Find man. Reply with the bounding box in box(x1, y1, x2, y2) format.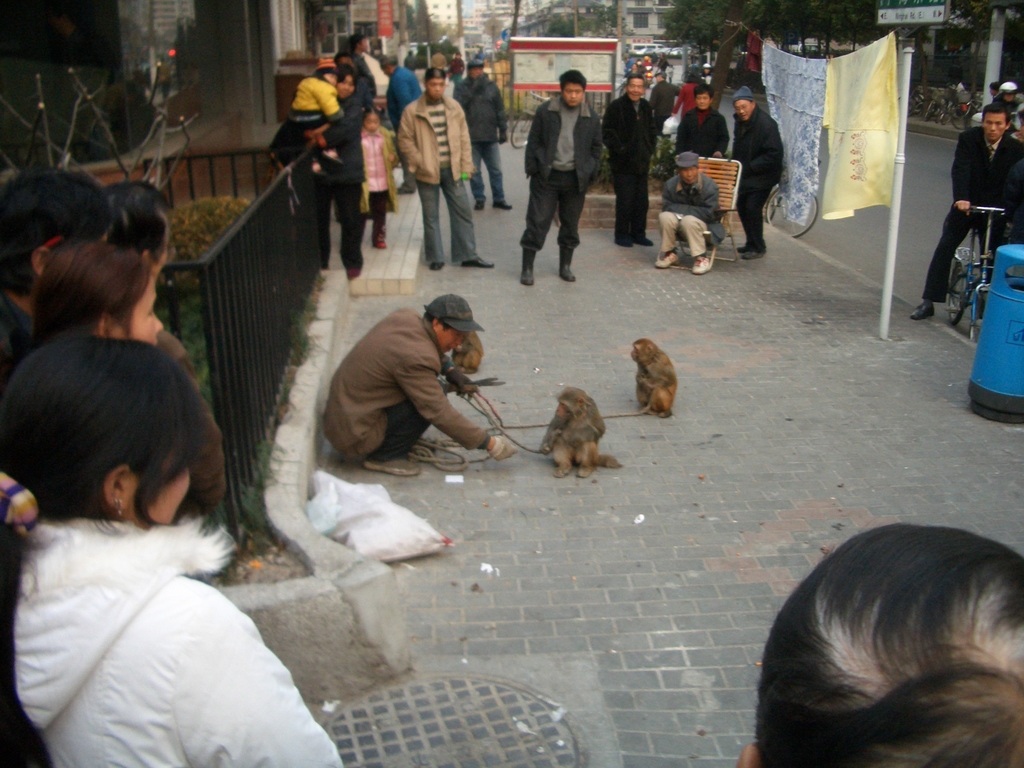
box(449, 55, 465, 87).
